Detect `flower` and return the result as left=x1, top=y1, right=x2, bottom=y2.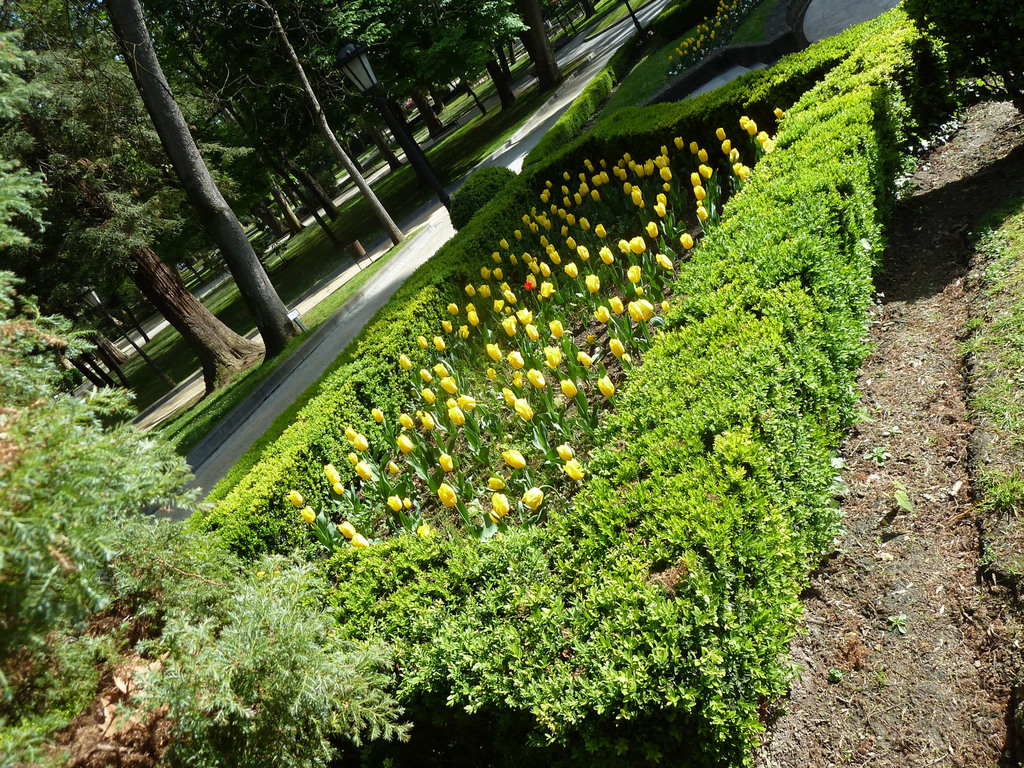
left=547, top=319, right=563, bottom=340.
